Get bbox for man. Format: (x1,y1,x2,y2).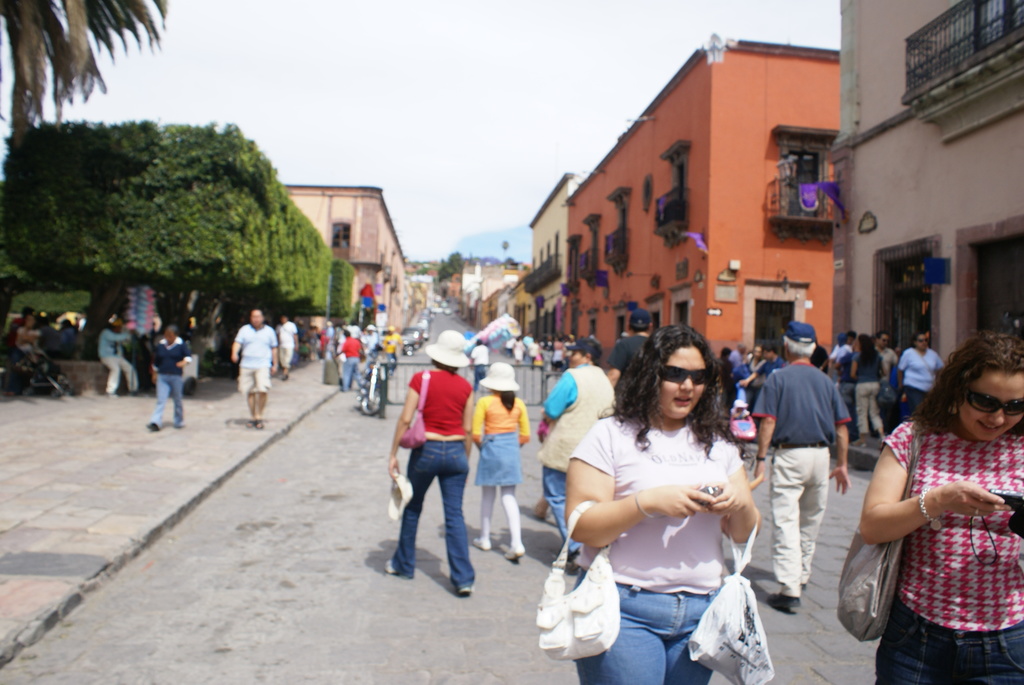
(147,326,196,431).
